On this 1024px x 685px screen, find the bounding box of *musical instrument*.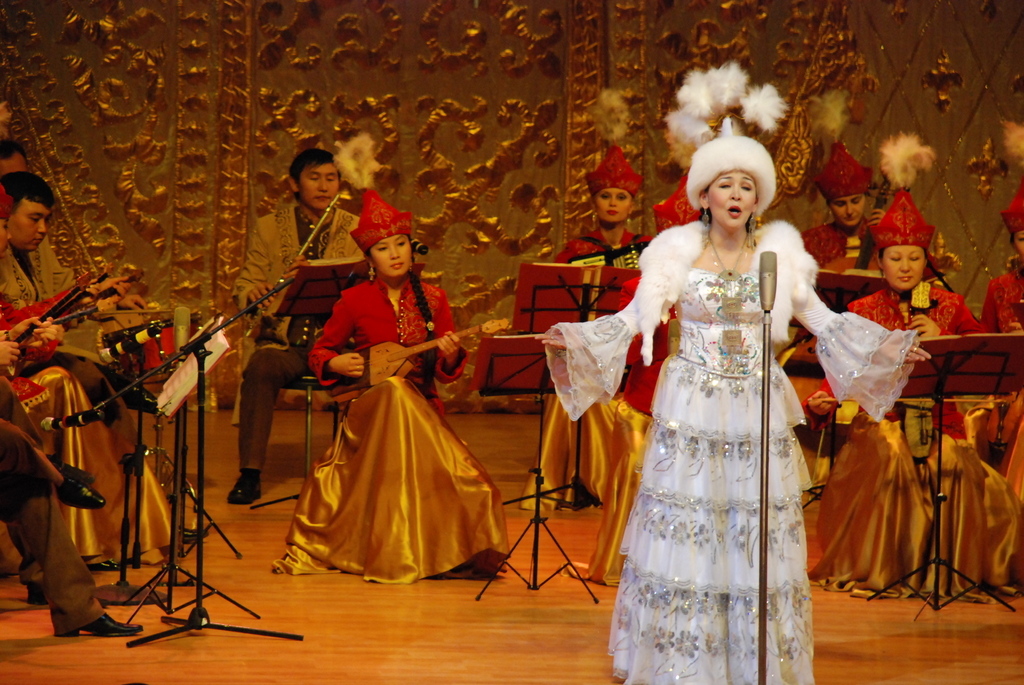
Bounding box: crop(788, 269, 900, 497).
